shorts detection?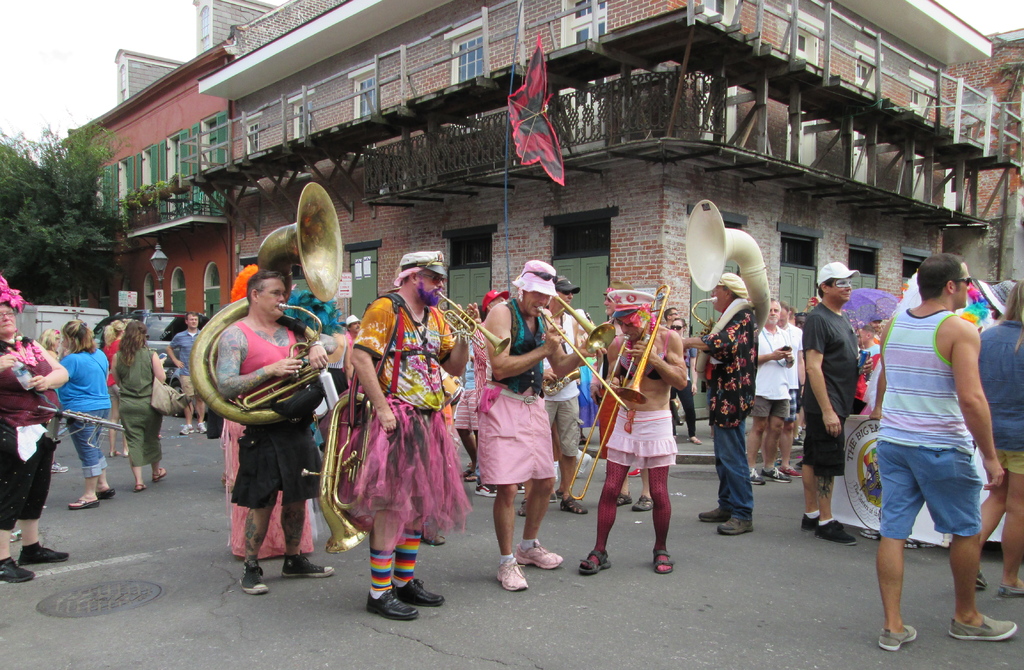
detection(178, 375, 200, 403)
